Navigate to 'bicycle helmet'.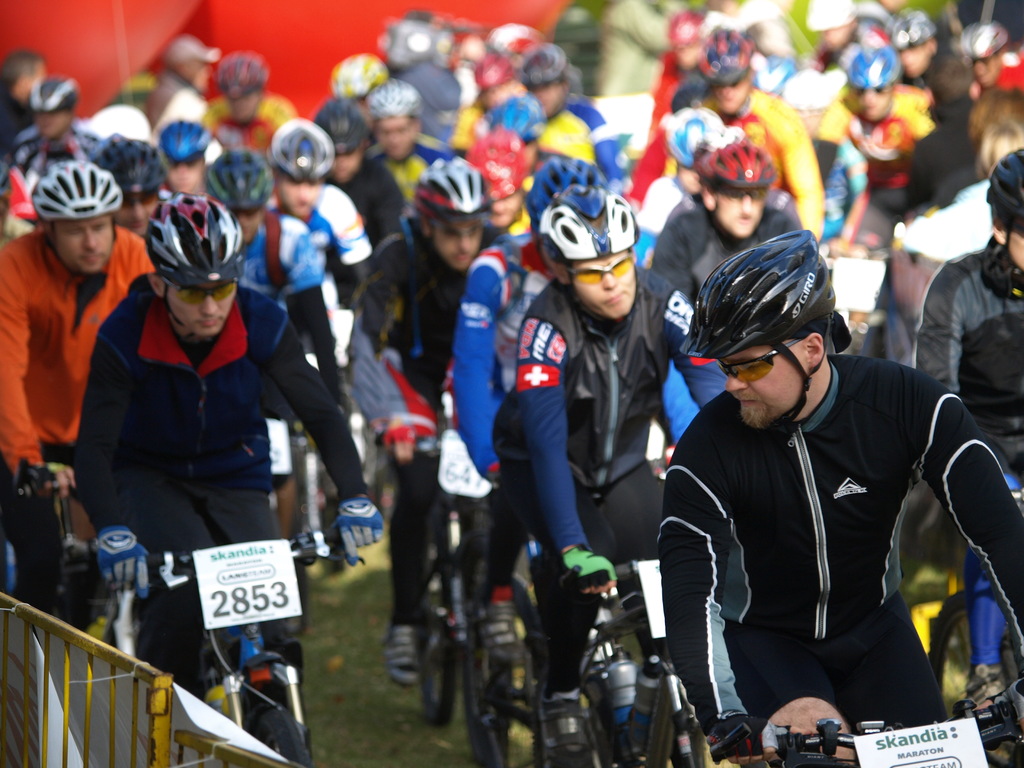
Navigation target: [x1=984, y1=150, x2=1023, y2=245].
